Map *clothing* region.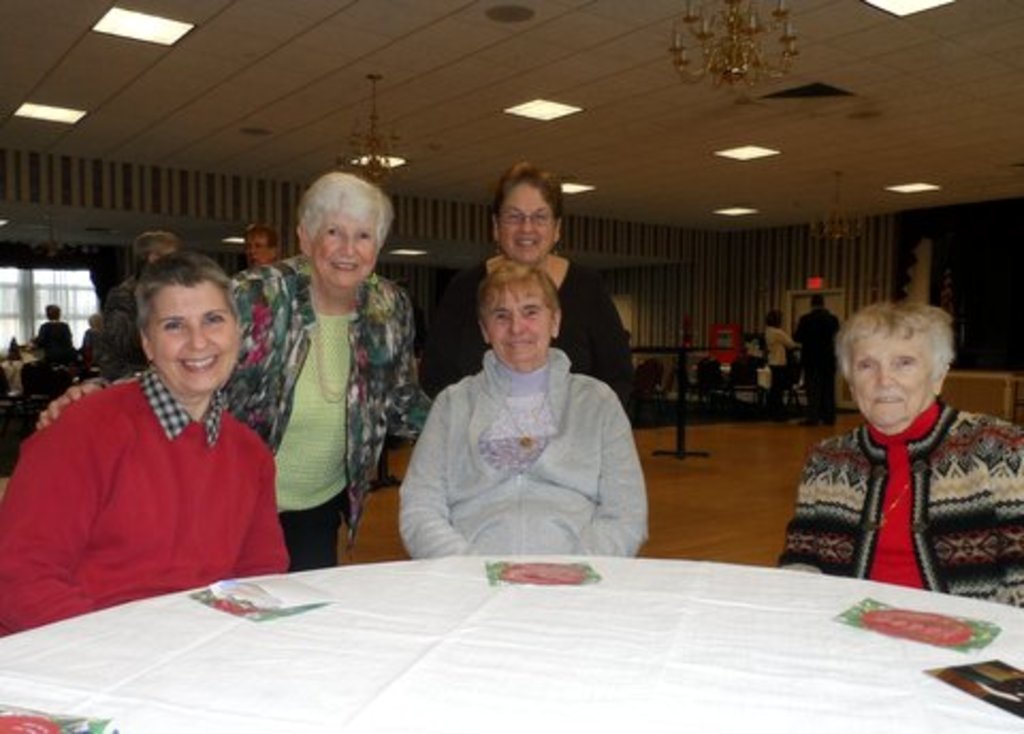
Mapped to <region>789, 303, 843, 427</region>.
